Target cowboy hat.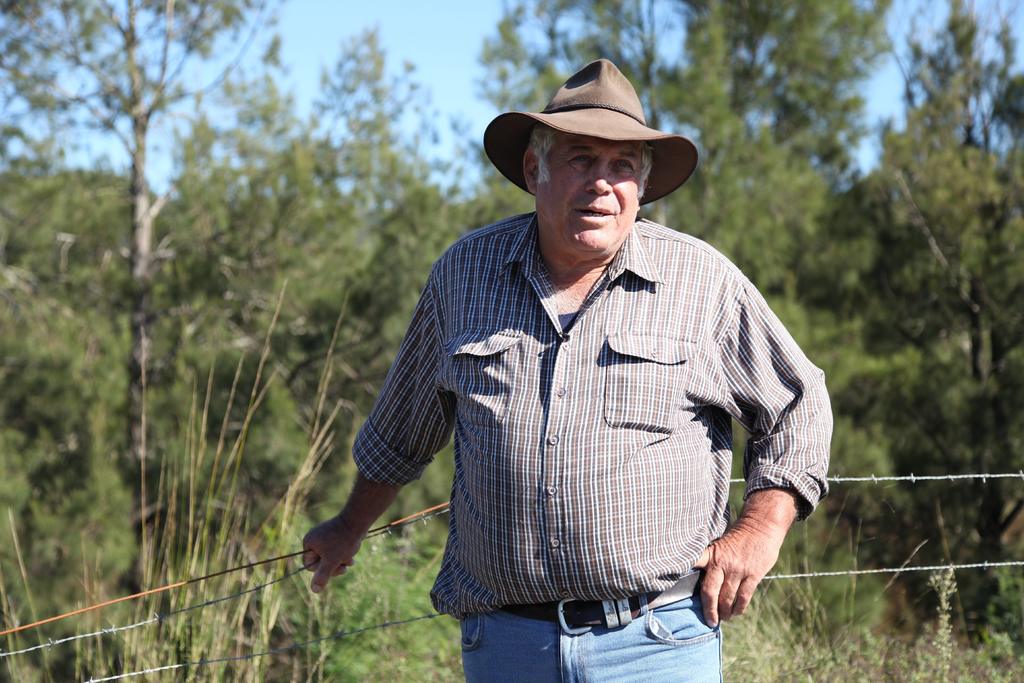
Target region: {"left": 490, "top": 56, "right": 699, "bottom": 222}.
